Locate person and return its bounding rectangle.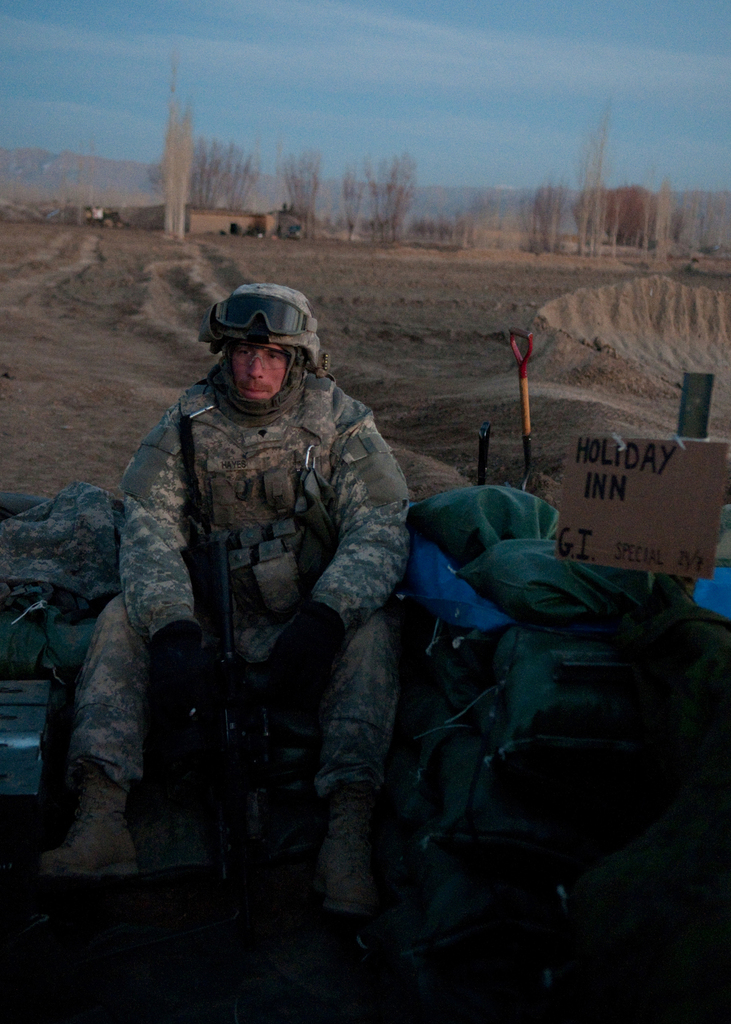
(x1=37, y1=274, x2=415, y2=925).
